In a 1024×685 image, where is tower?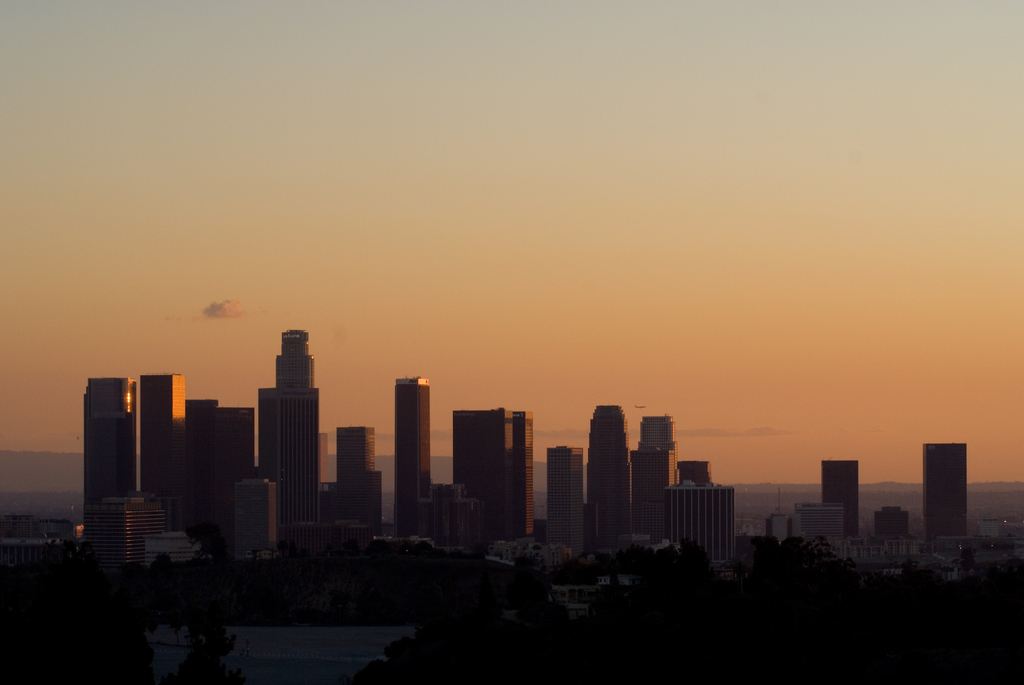
445,395,534,553.
